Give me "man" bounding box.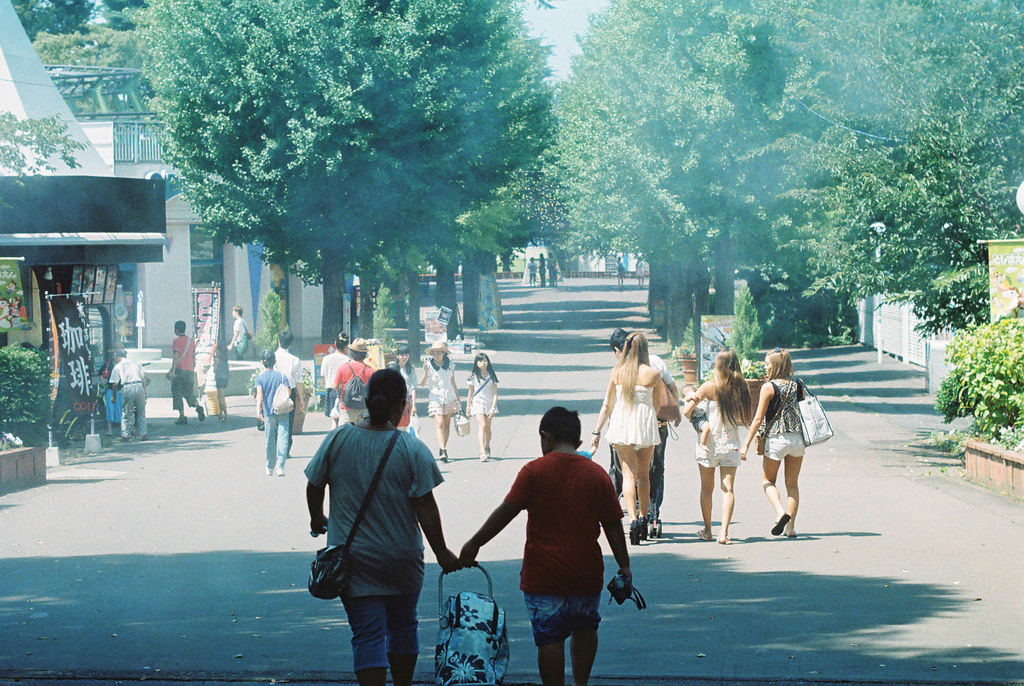
x1=602, y1=327, x2=682, y2=532.
